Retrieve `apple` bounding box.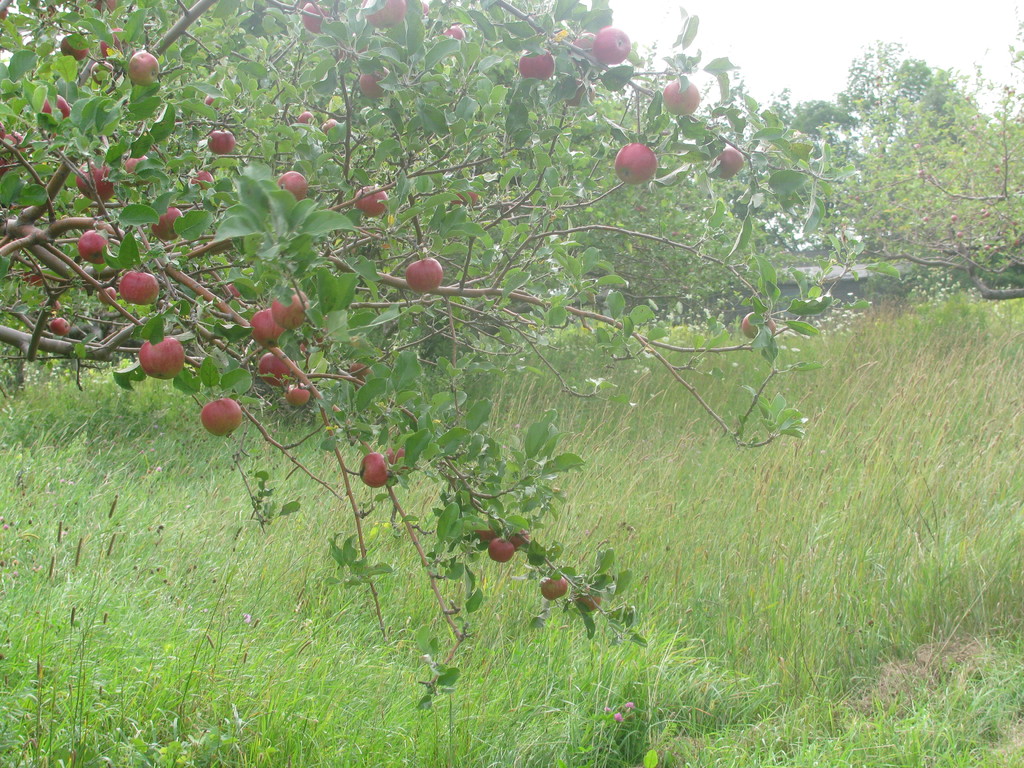
Bounding box: bbox=[208, 129, 234, 155].
